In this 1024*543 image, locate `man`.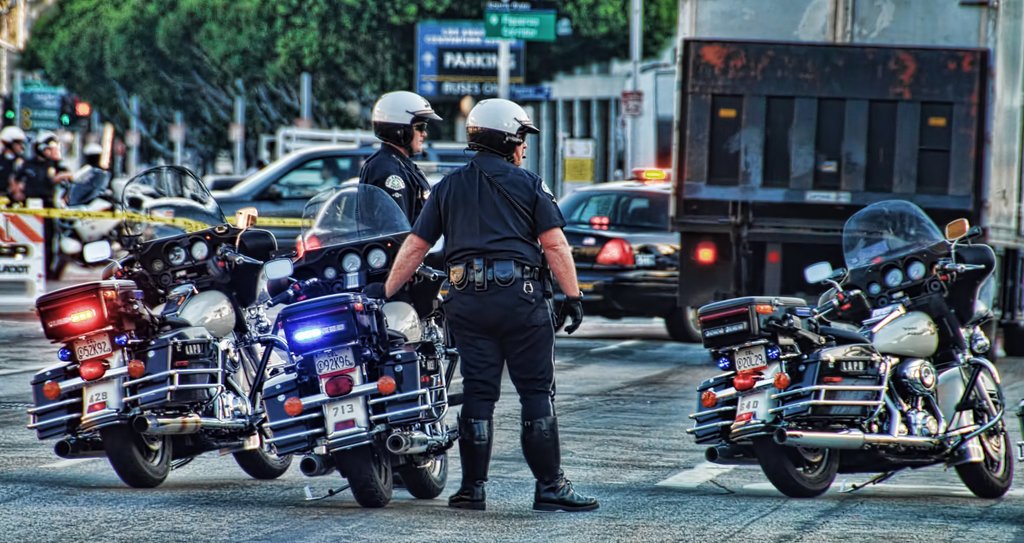
Bounding box: region(33, 126, 72, 195).
